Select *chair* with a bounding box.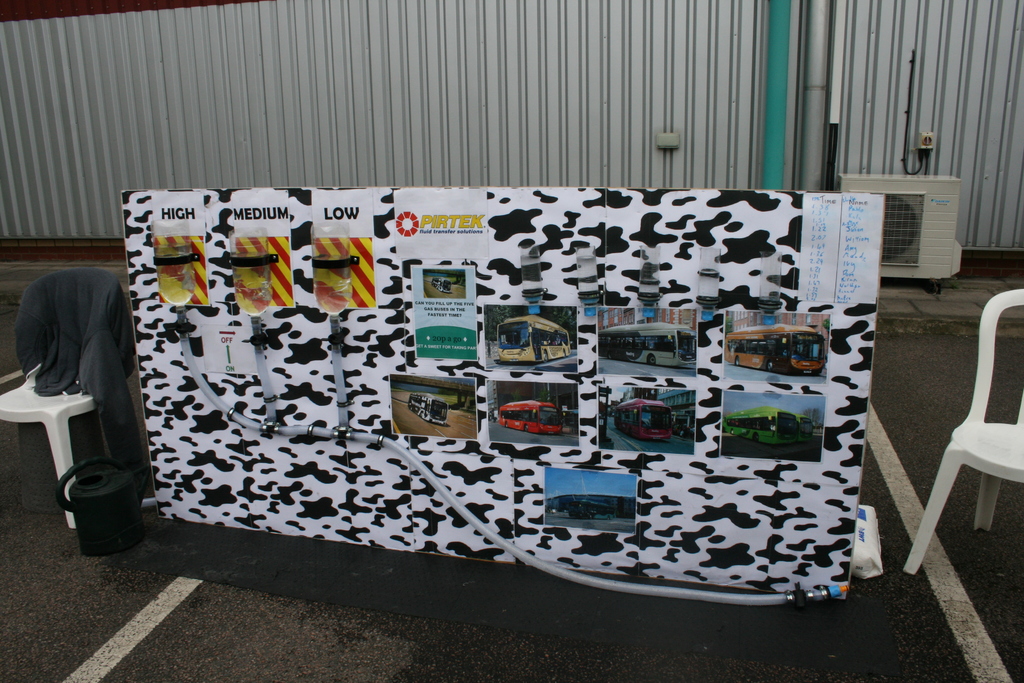
904, 290, 1023, 573.
